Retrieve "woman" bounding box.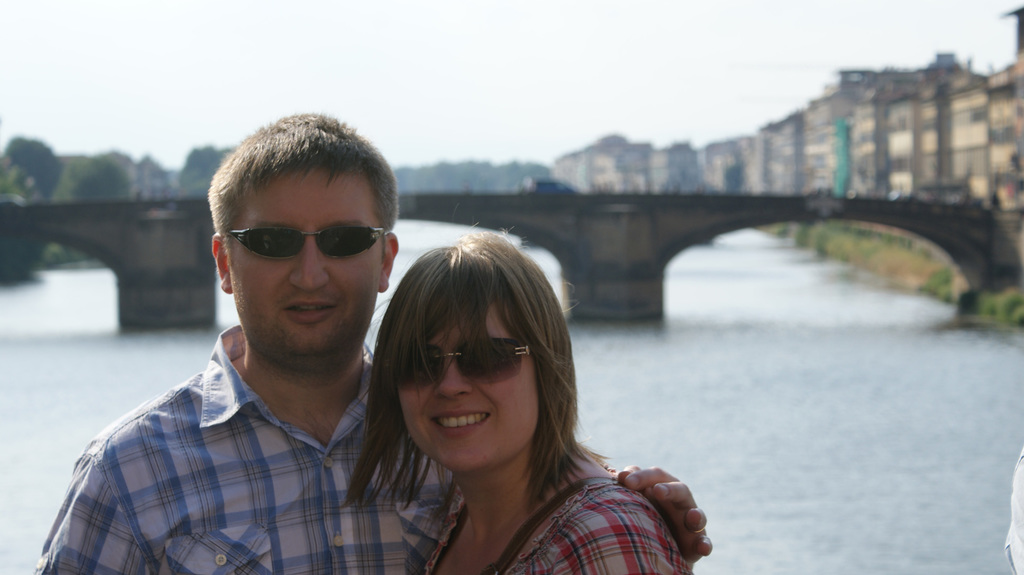
Bounding box: pyautogui.locateOnScreen(328, 228, 680, 574).
